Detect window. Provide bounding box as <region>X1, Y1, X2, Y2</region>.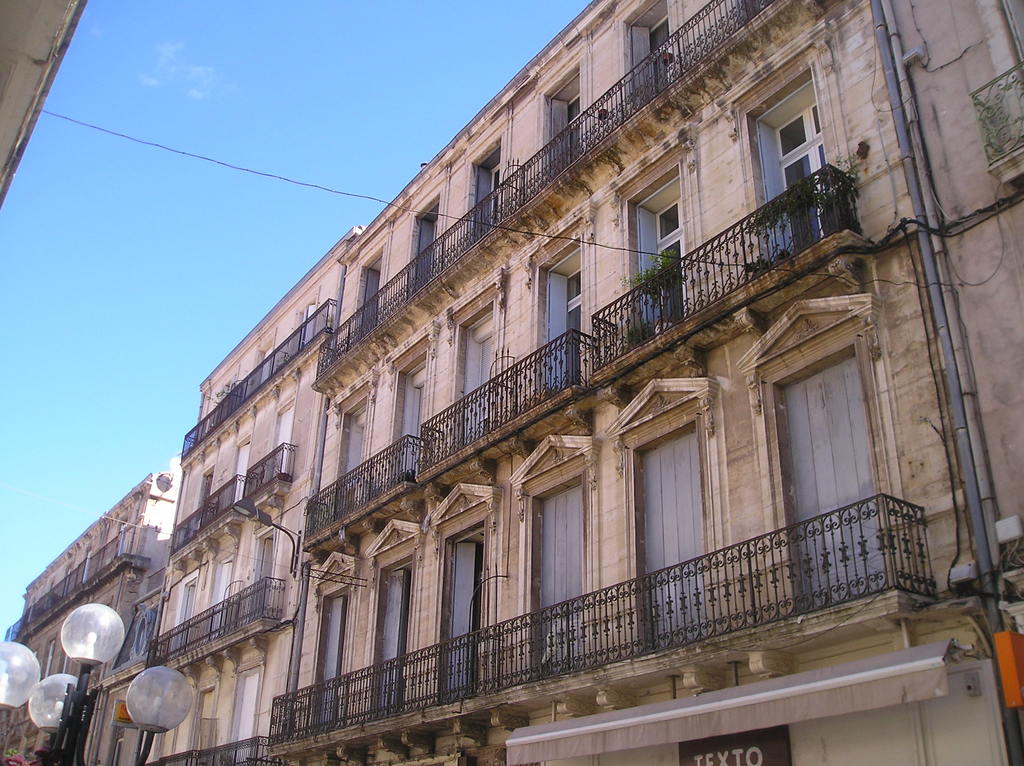
<region>292, 282, 319, 353</region>.
